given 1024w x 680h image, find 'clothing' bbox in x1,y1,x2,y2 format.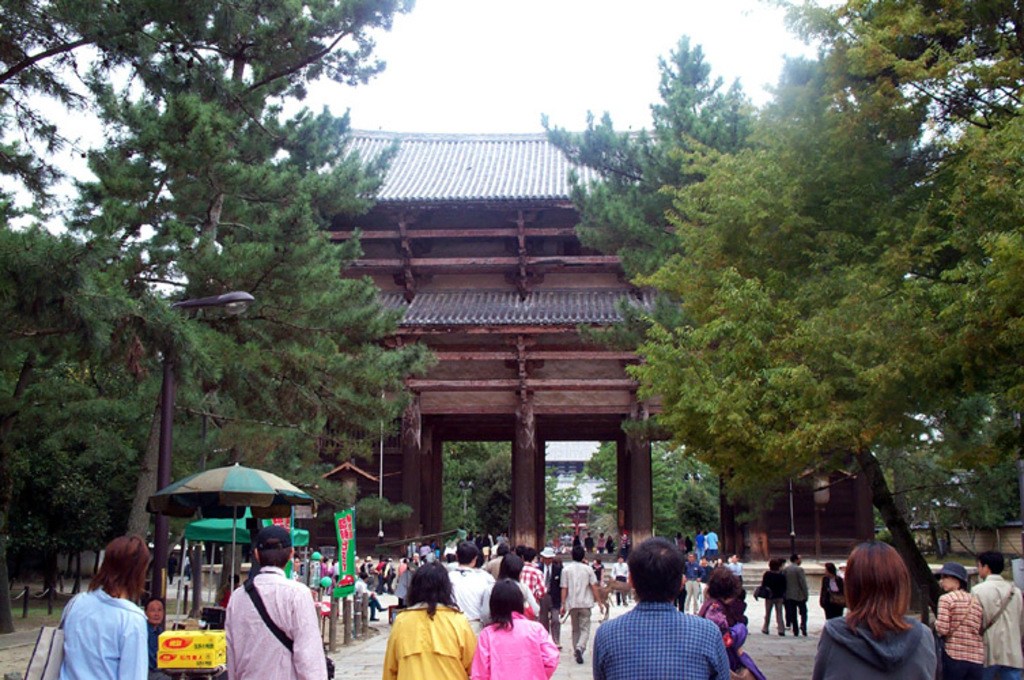
825,563,835,620.
